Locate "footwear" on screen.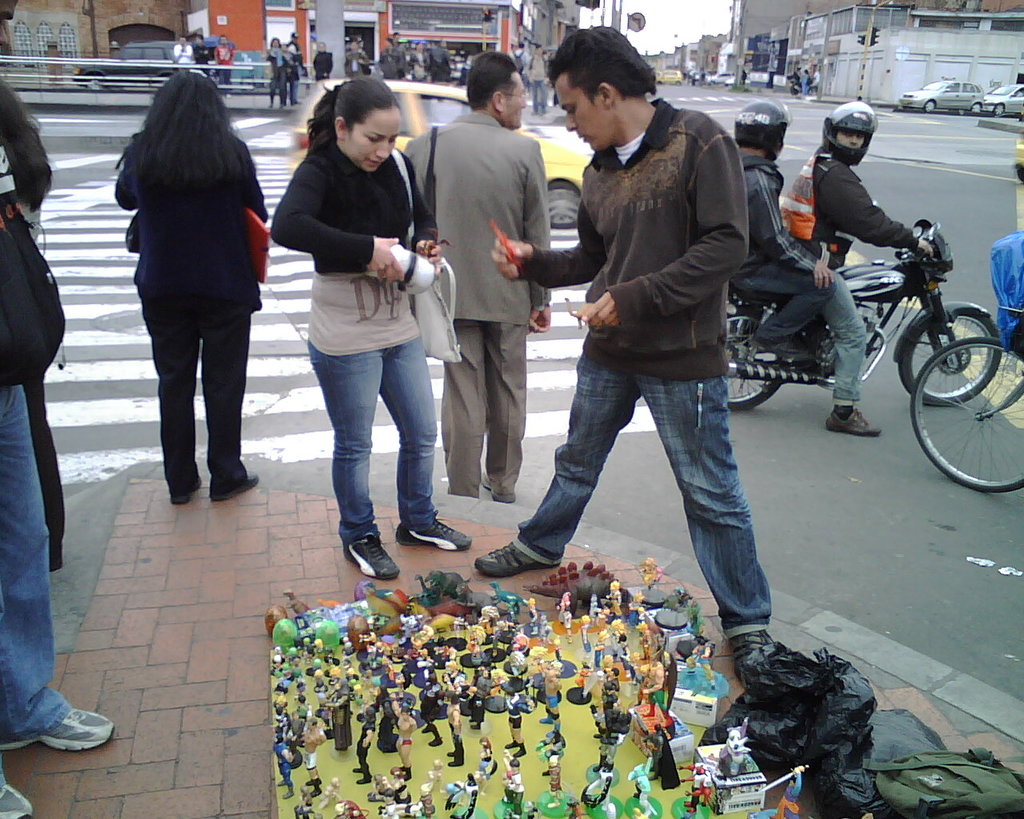
On screen at detection(823, 401, 880, 433).
